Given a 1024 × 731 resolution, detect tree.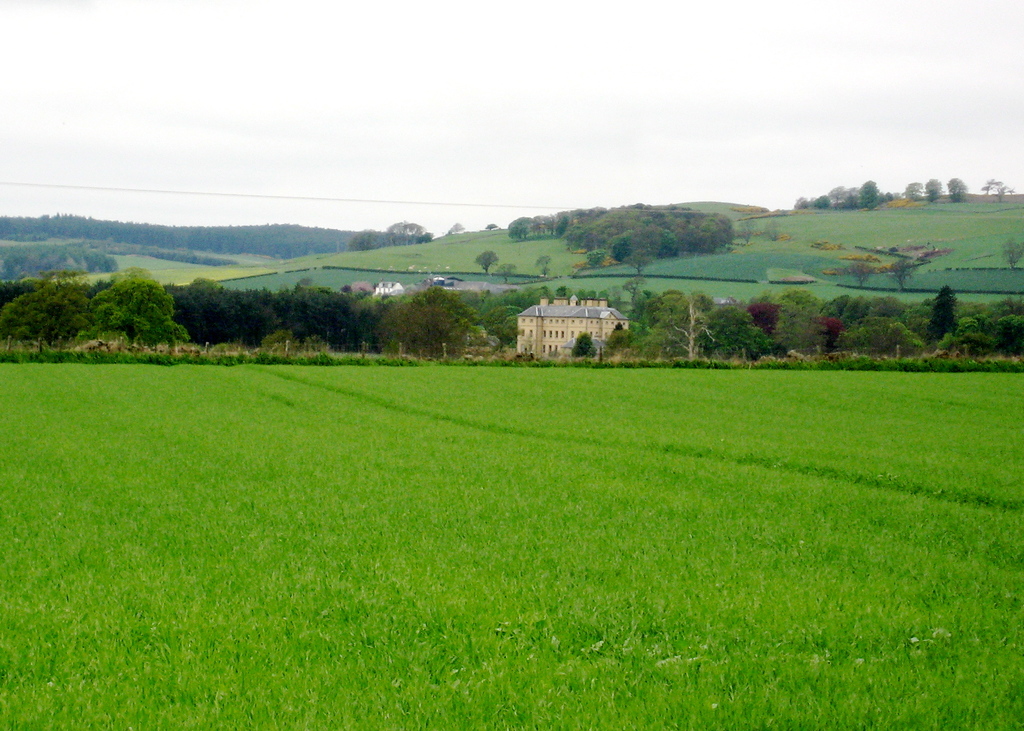
{"x1": 577, "y1": 285, "x2": 596, "y2": 302}.
